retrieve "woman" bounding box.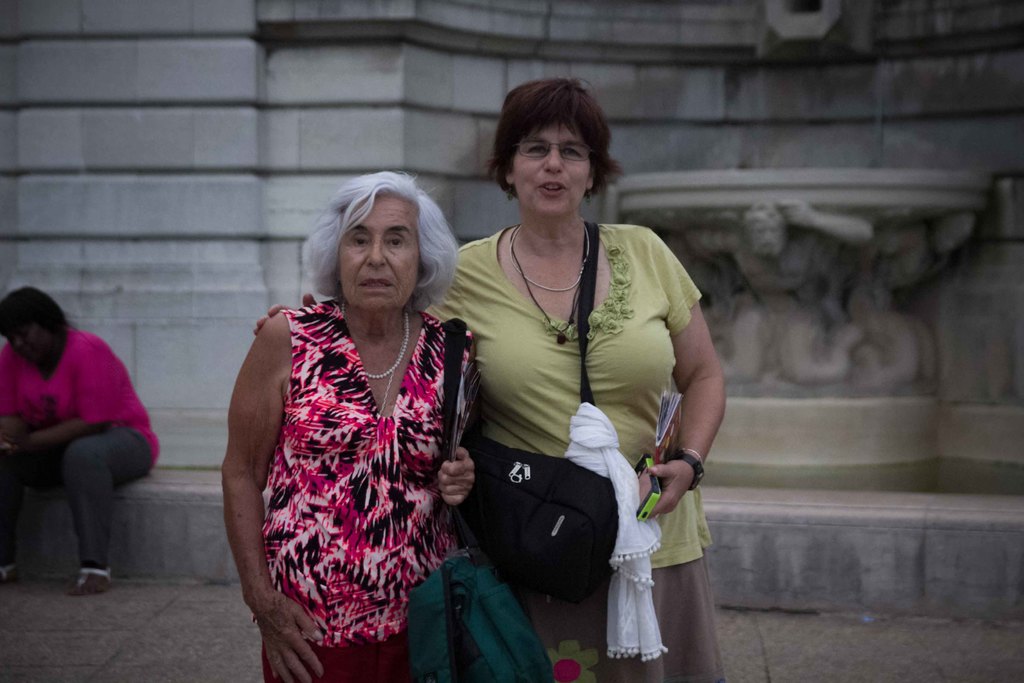
Bounding box: [x1=253, y1=76, x2=727, y2=682].
